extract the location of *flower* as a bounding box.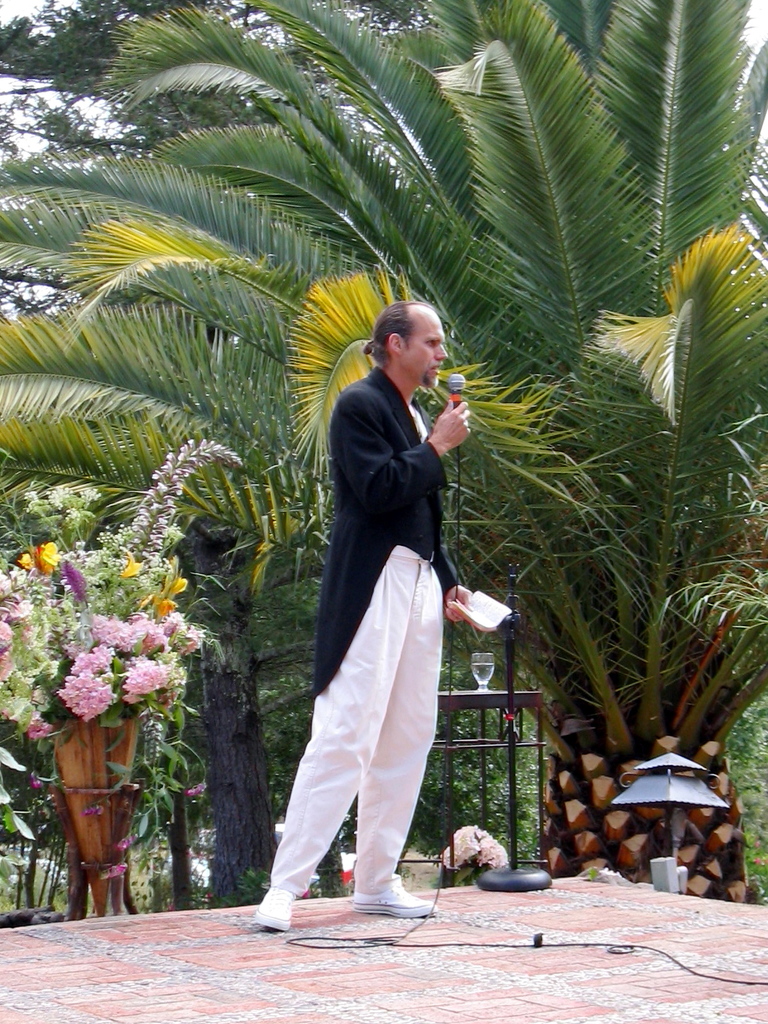
x1=26, y1=776, x2=44, y2=790.
